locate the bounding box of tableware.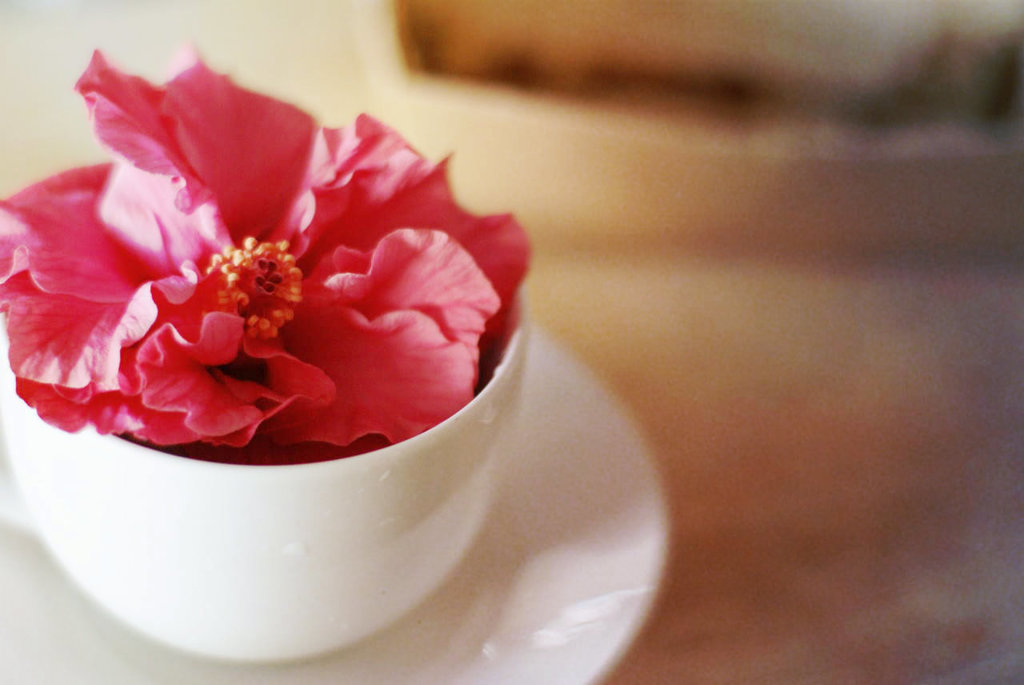
Bounding box: {"x1": 0, "y1": 282, "x2": 675, "y2": 684}.
